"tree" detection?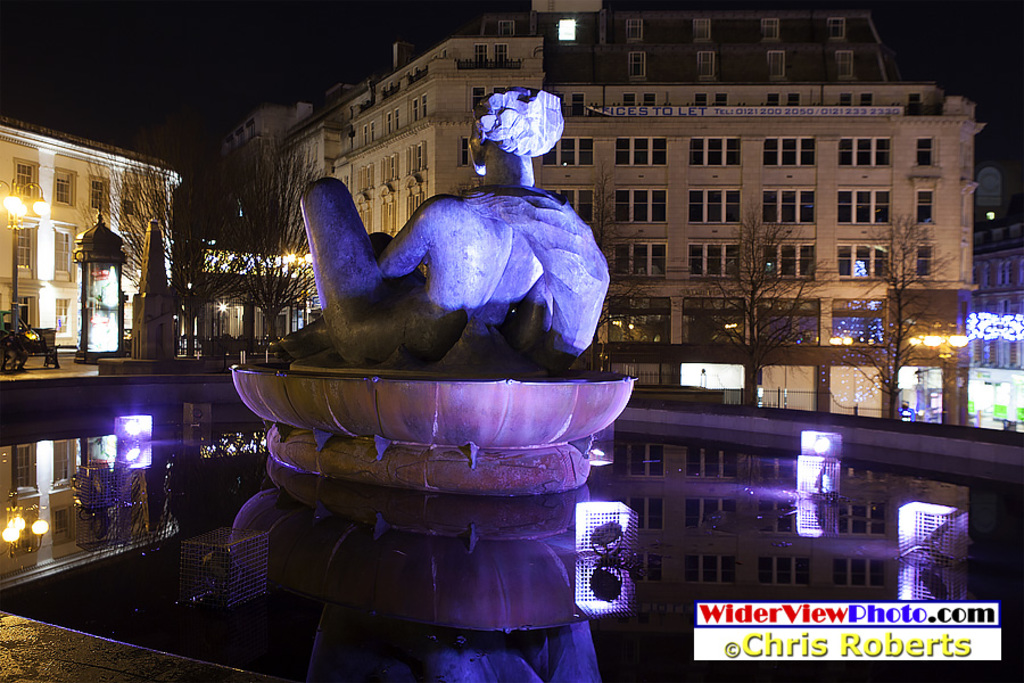
Rect(666, 189, 841, 409)
